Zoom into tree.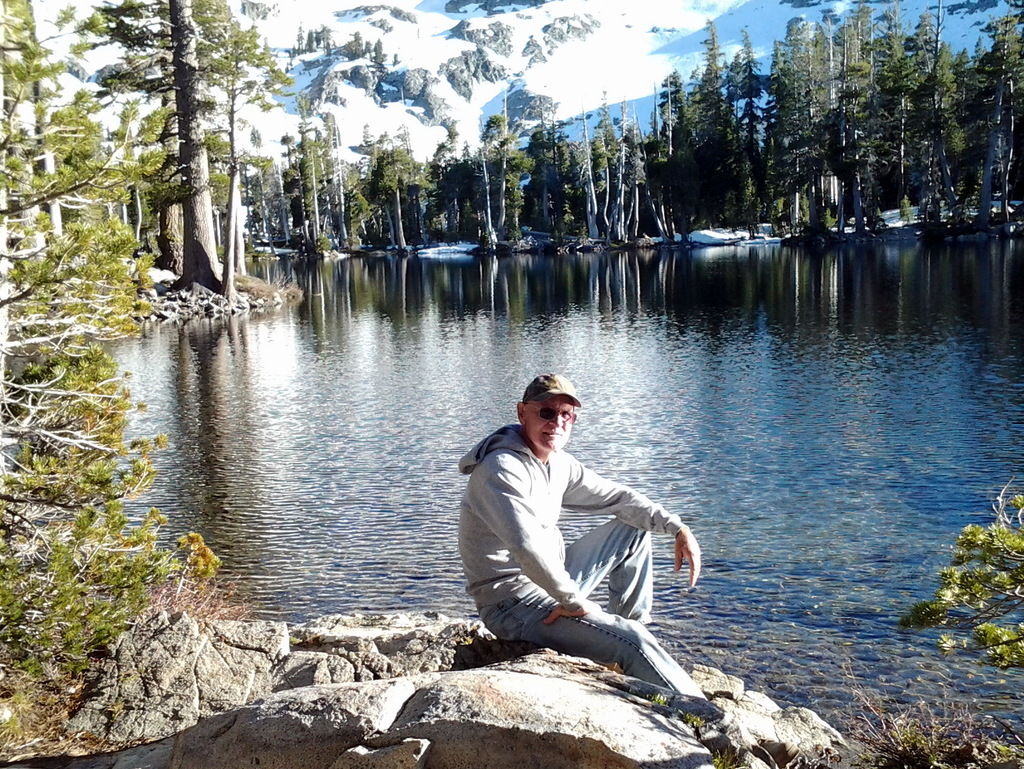
Zoom target: locate(908, 10, 996, 223).
